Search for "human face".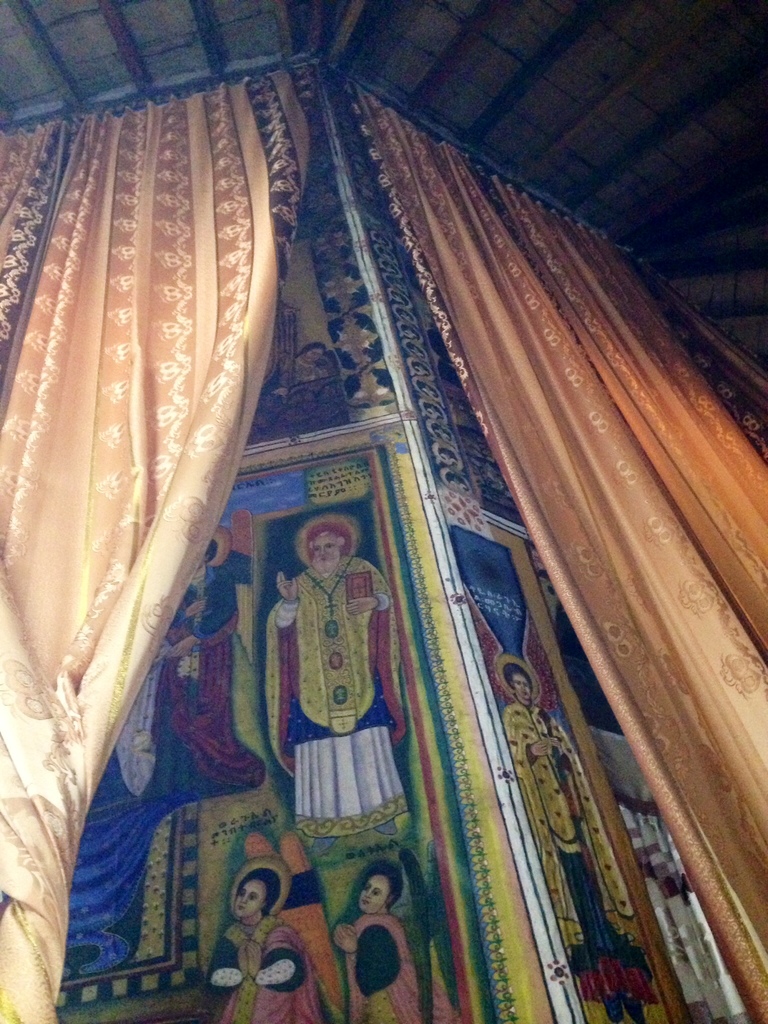
Found at 236, 879, 268, 916.
